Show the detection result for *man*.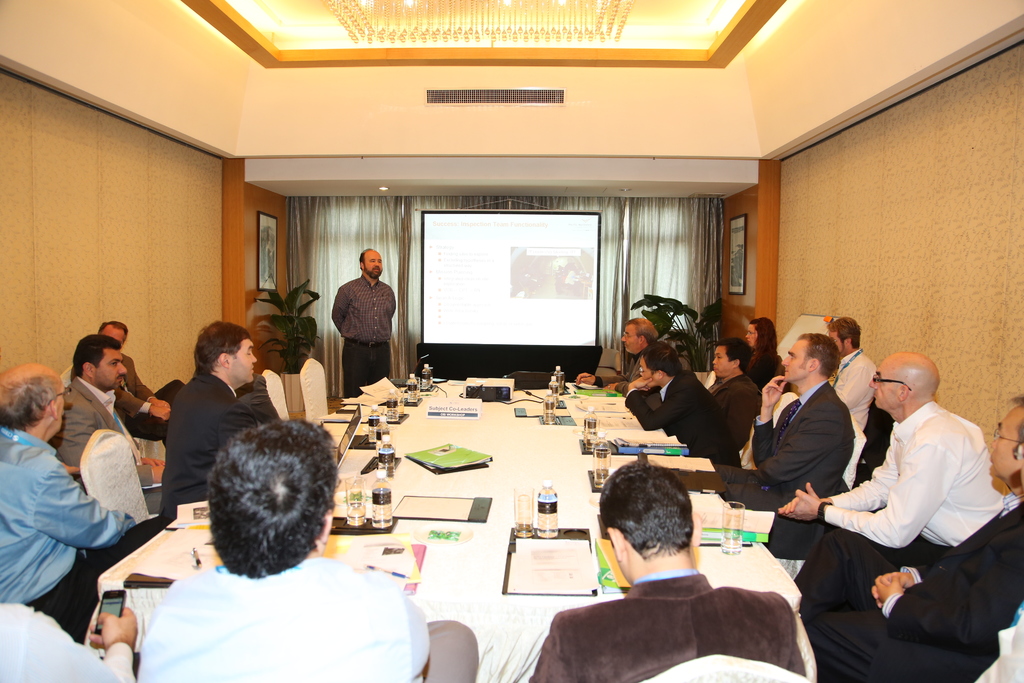
<bbox>775, 350, 1000, 625</bbox>.
